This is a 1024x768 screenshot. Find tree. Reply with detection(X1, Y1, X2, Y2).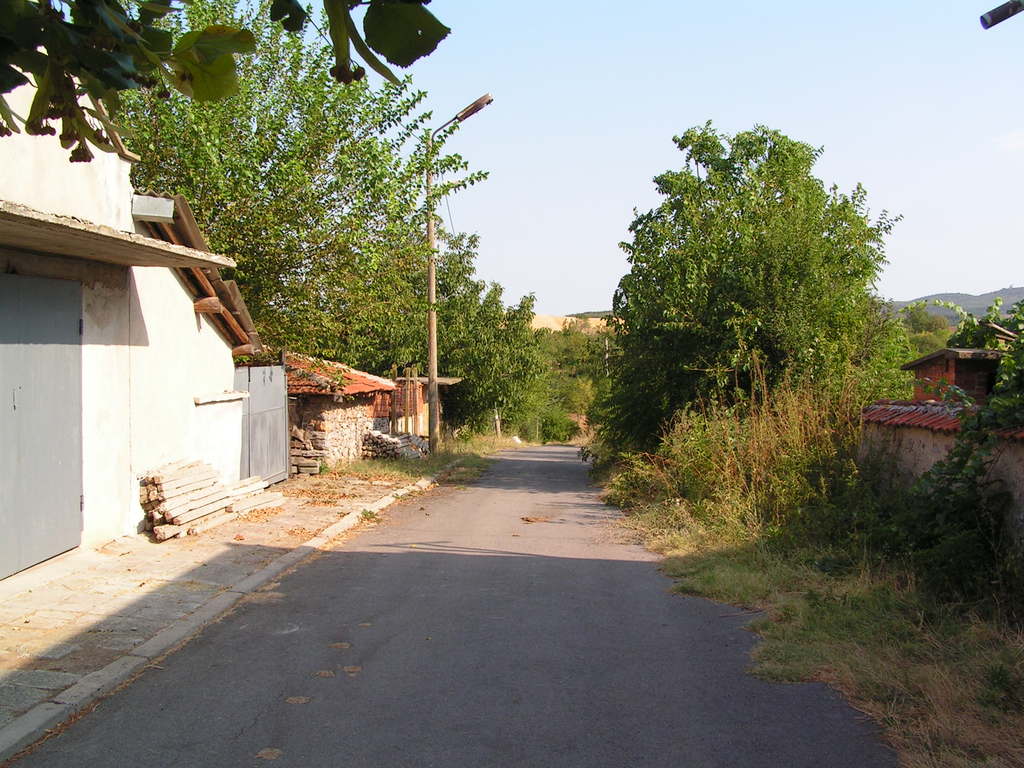
detection(594, 118, 915, 461).
